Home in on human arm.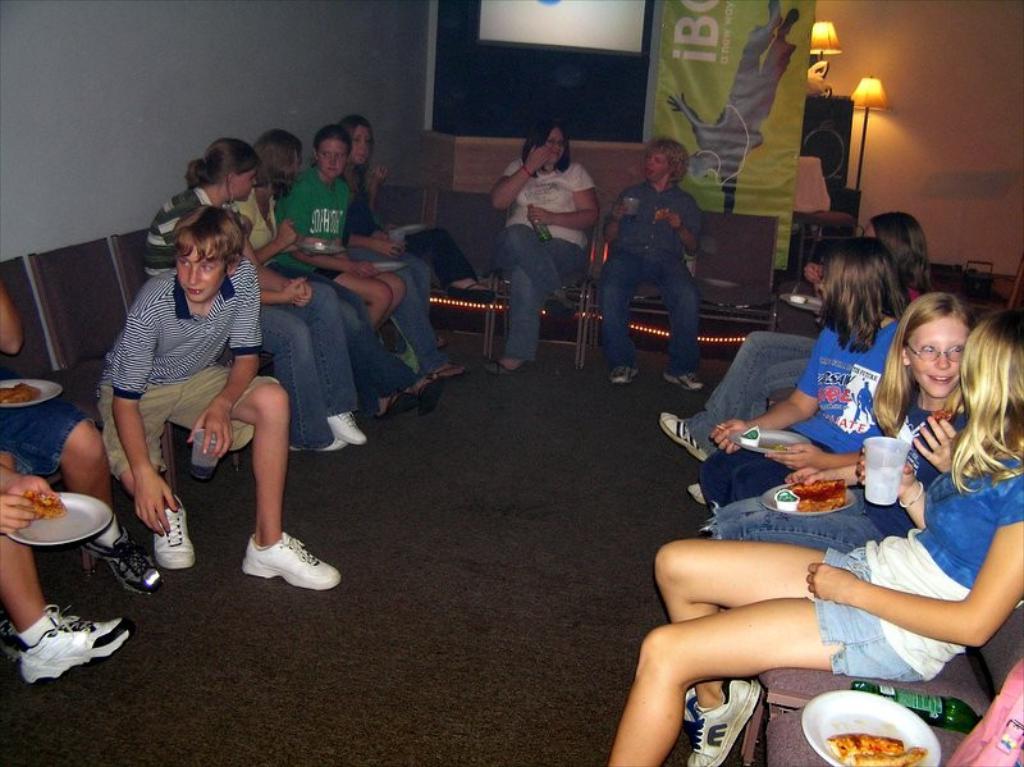
Homed in at box(710, 327, 860, 447).
